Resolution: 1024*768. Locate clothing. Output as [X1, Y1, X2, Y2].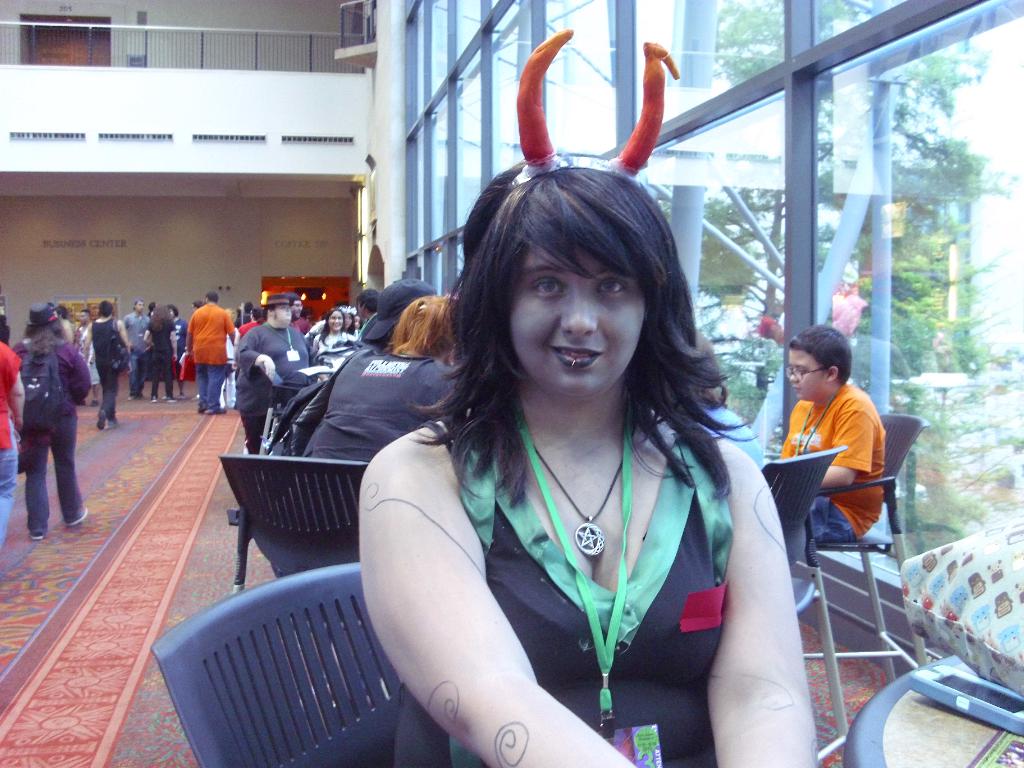
[236, 323, 314, 451].
